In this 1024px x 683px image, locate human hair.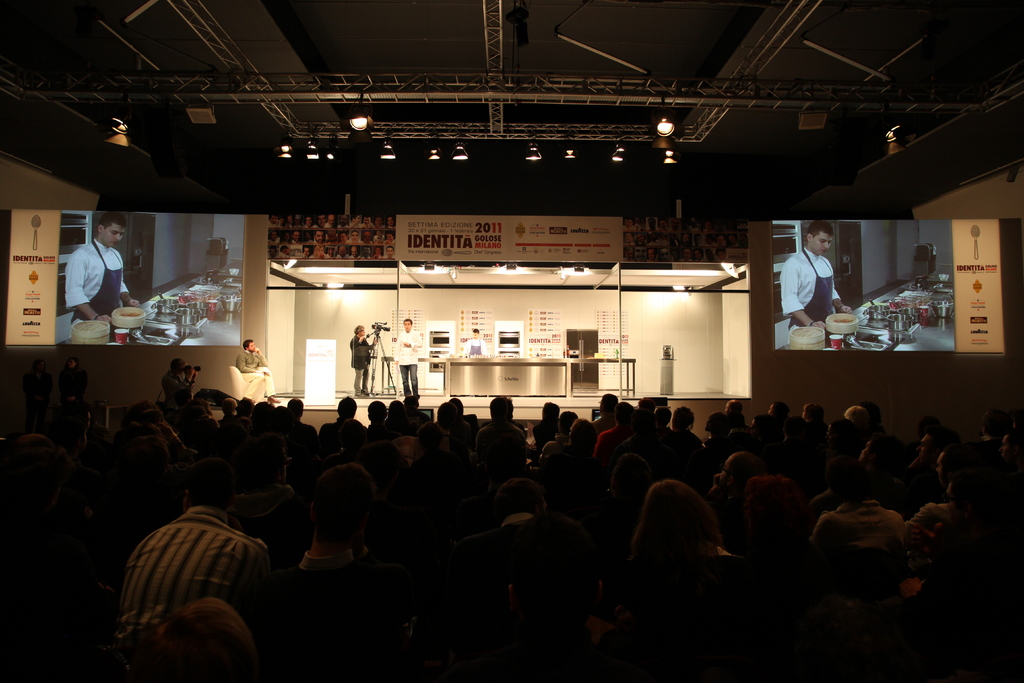
Bounding box: <box>825,457,874,504</box>.
